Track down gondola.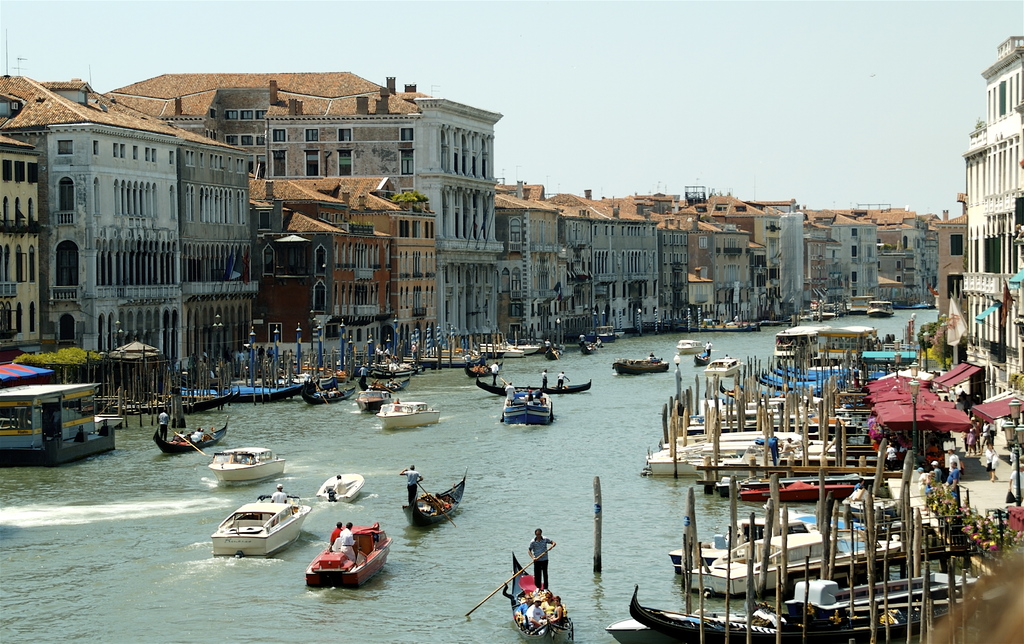
Tracked to rect(356, 377, 412, 393).
